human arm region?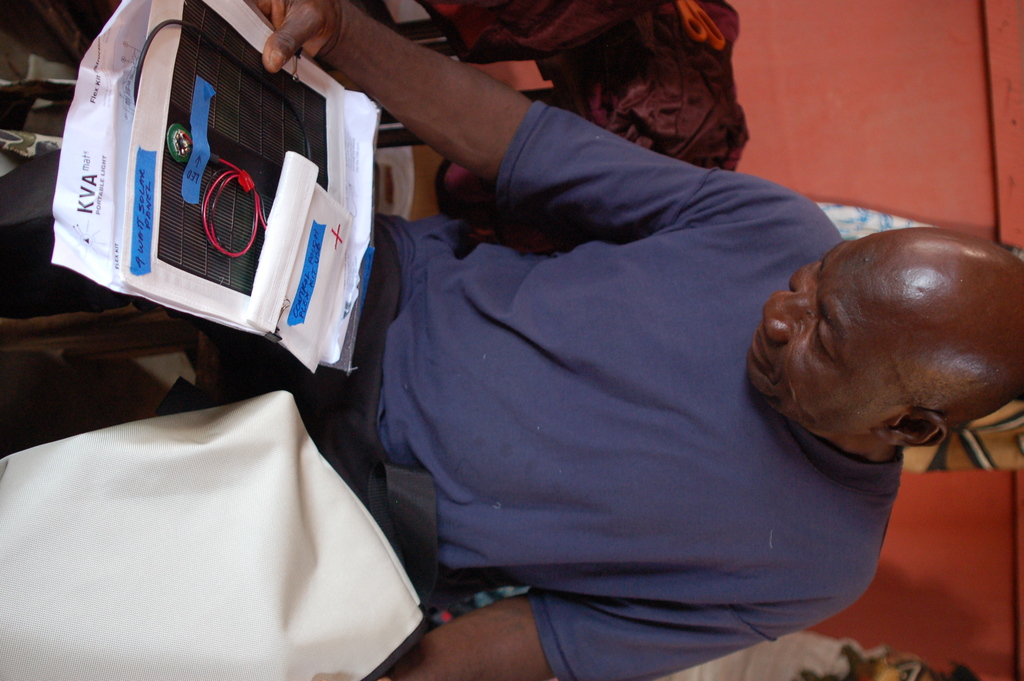
region(305, 555, 874, 680)
